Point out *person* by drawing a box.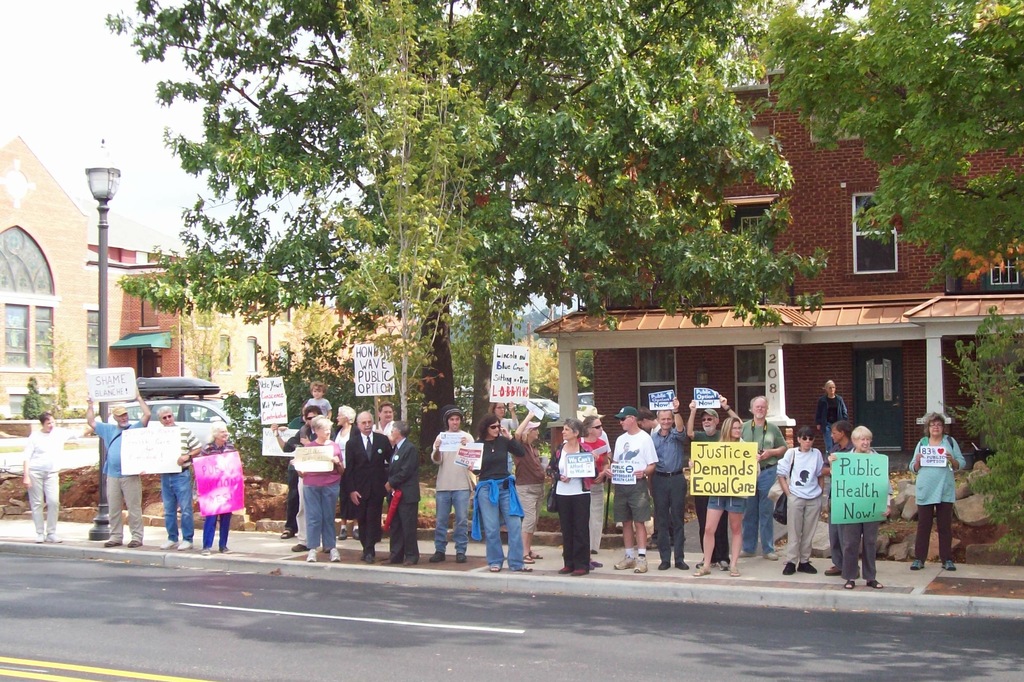
bbox=(900, 412, 970, 580).
